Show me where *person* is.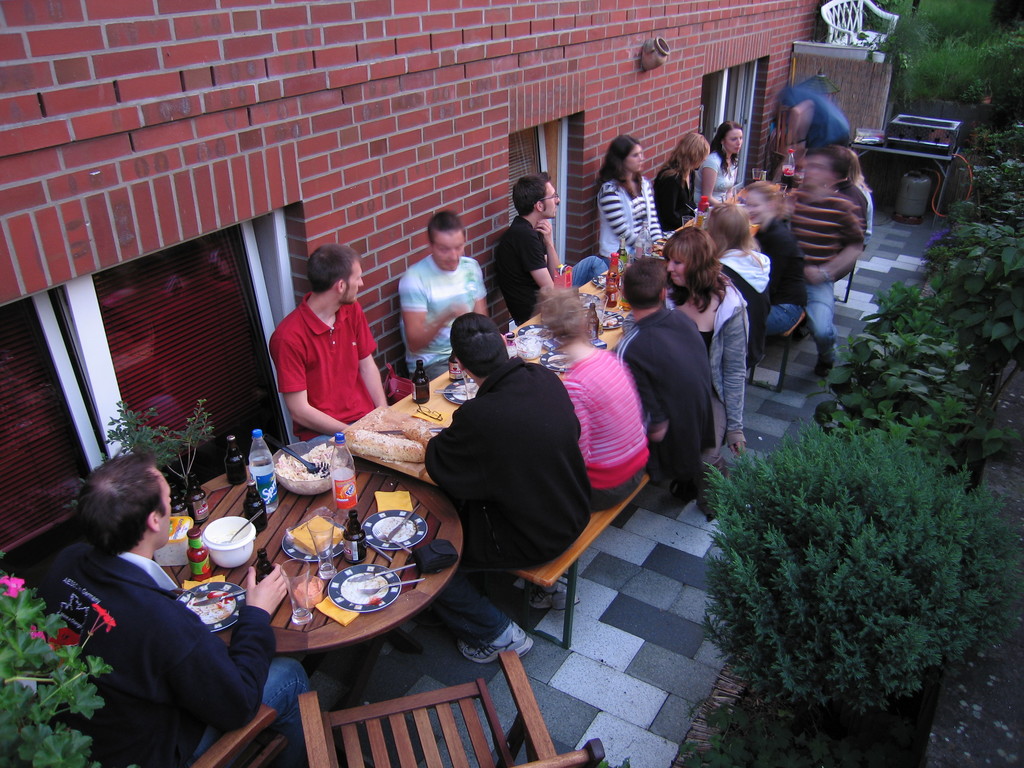
*person* is at 660:222:751:463.
